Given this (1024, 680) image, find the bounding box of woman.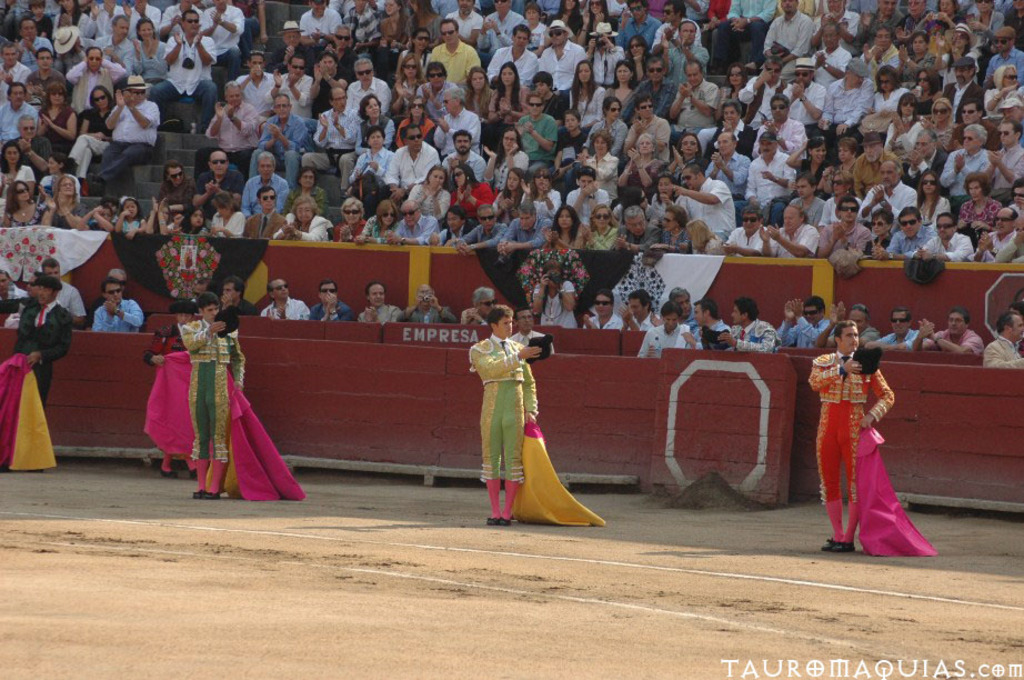
{"left": 653, "top": 203, "right": 691, "bottom": 254}.
